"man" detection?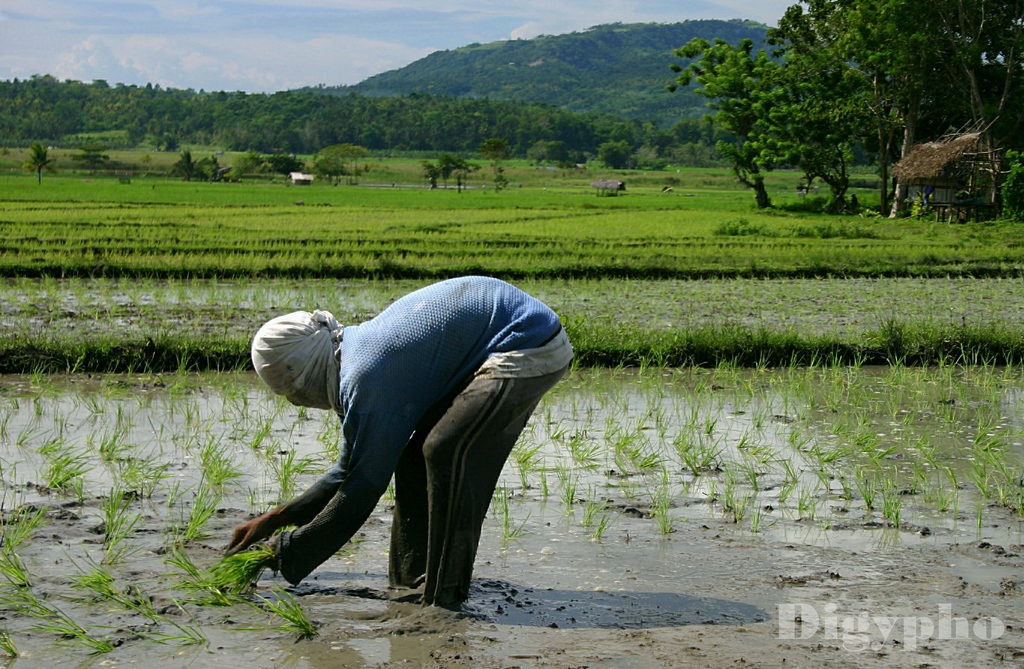
(221, 274, 581, 627)
